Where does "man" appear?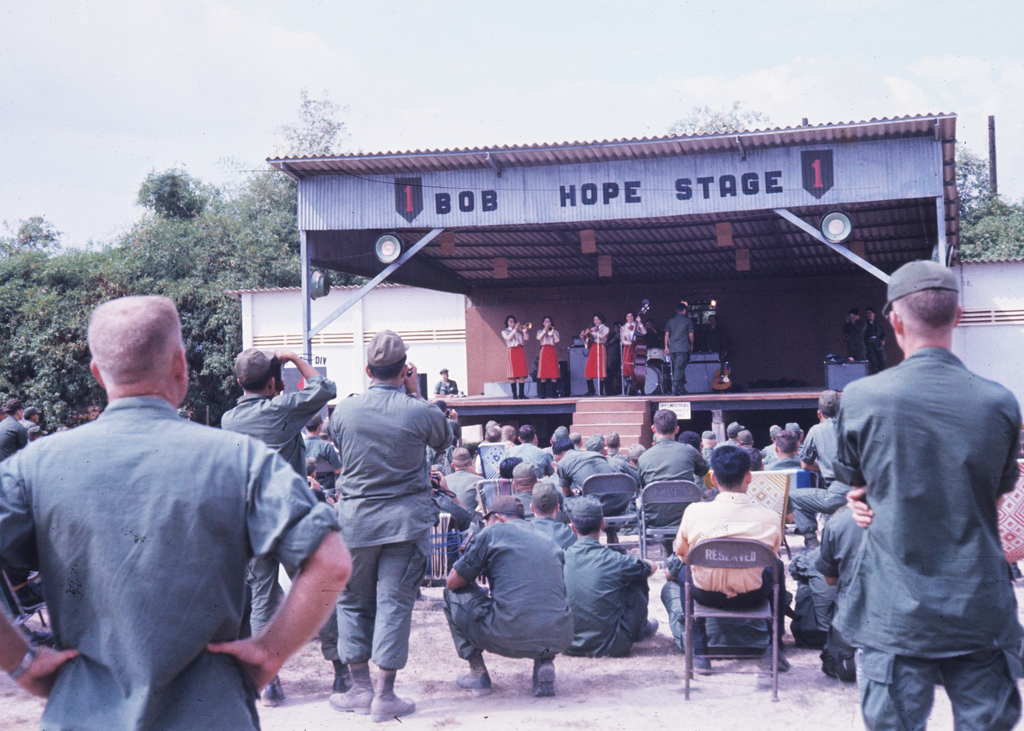
Appears at 13/250/317/730.
